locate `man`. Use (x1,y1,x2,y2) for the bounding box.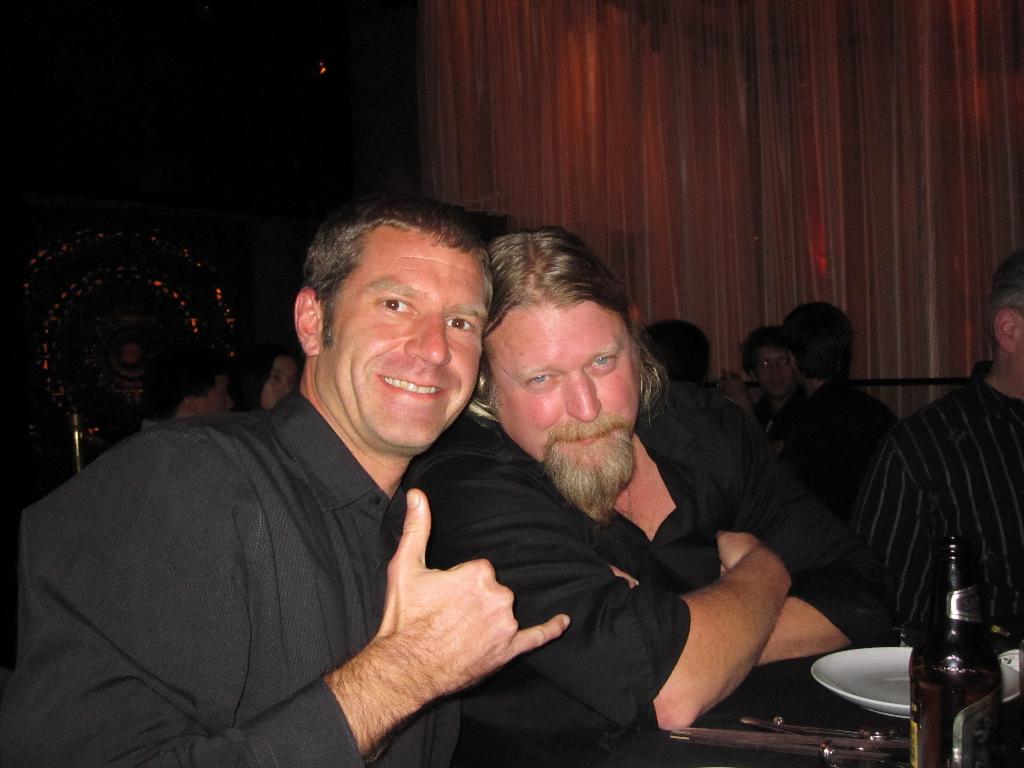
(640,315,779,524).
